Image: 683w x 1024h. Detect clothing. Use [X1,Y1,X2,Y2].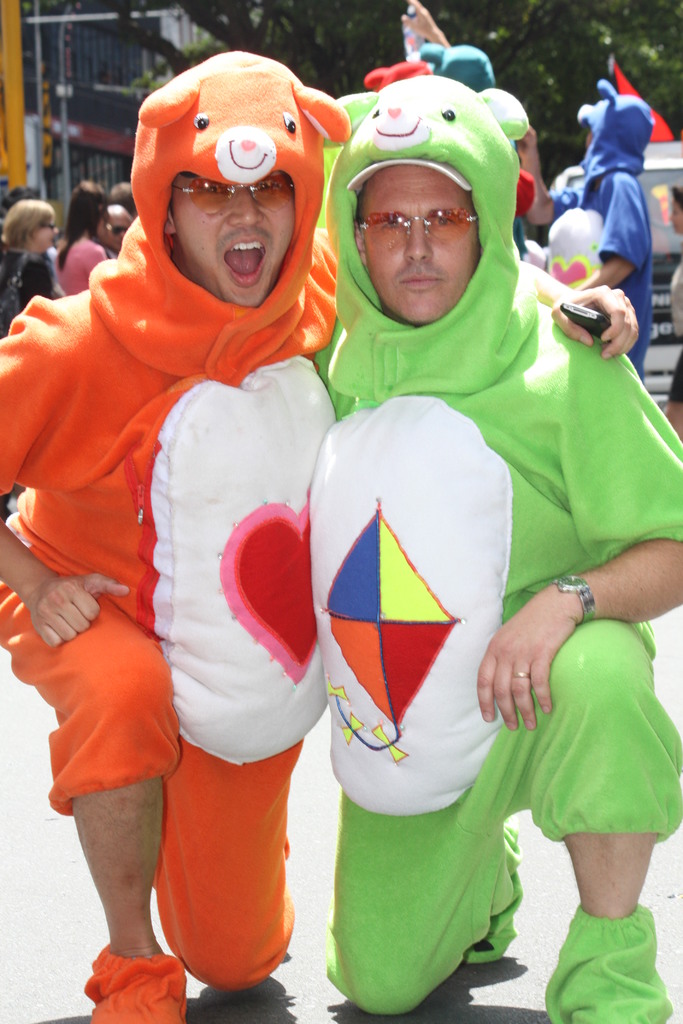
[542,81,656,386].
